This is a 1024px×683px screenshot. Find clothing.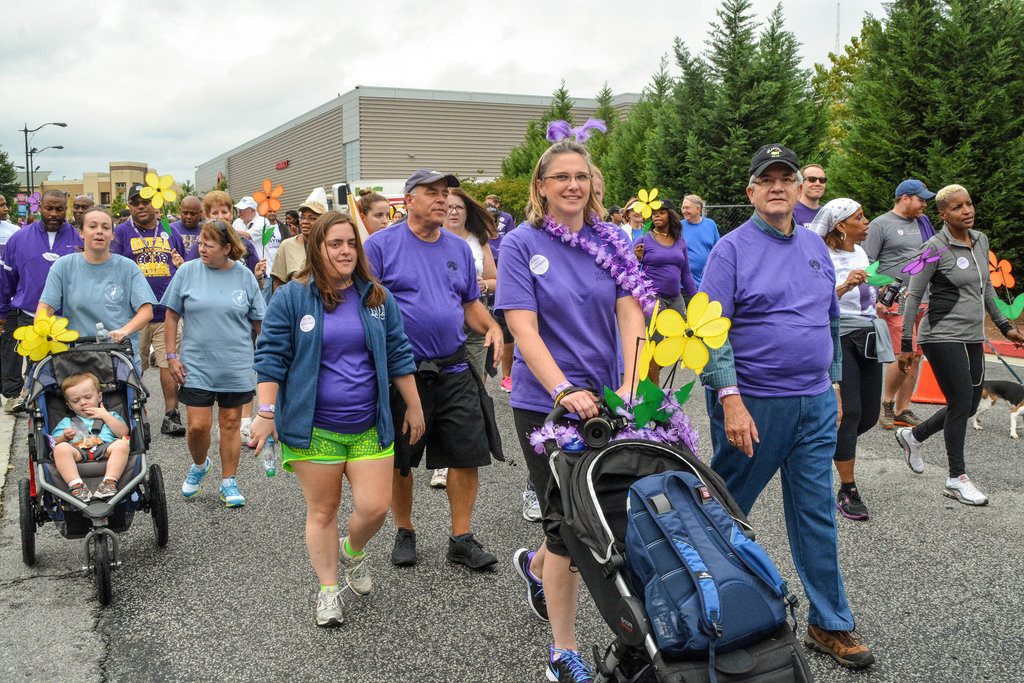
Bounding box: select_region(261, 254, 396, 507).
